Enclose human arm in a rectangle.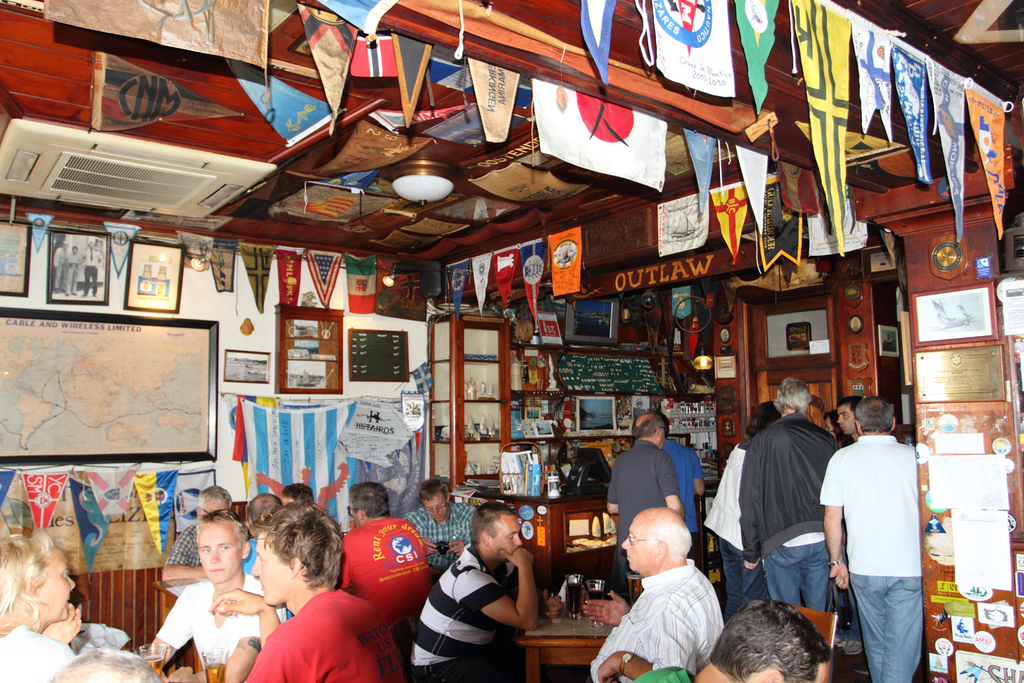
<bbox>209, 587, 278, 652</bbox>.
